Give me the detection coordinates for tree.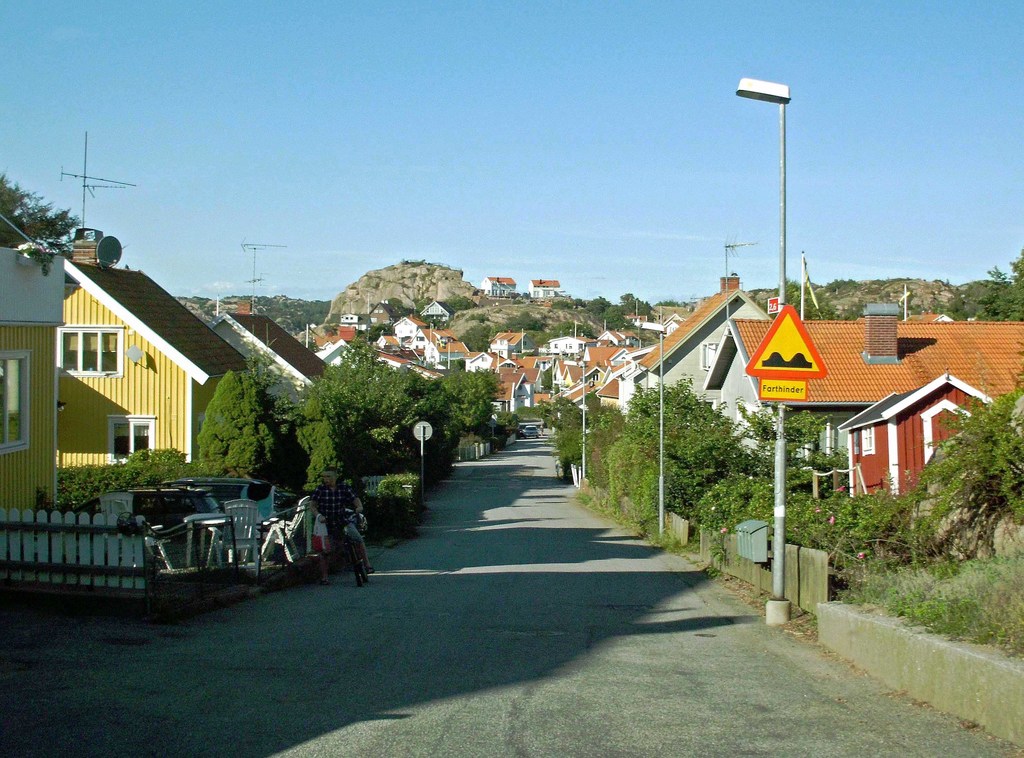
bbox=(931, 241, 1023, 319).
